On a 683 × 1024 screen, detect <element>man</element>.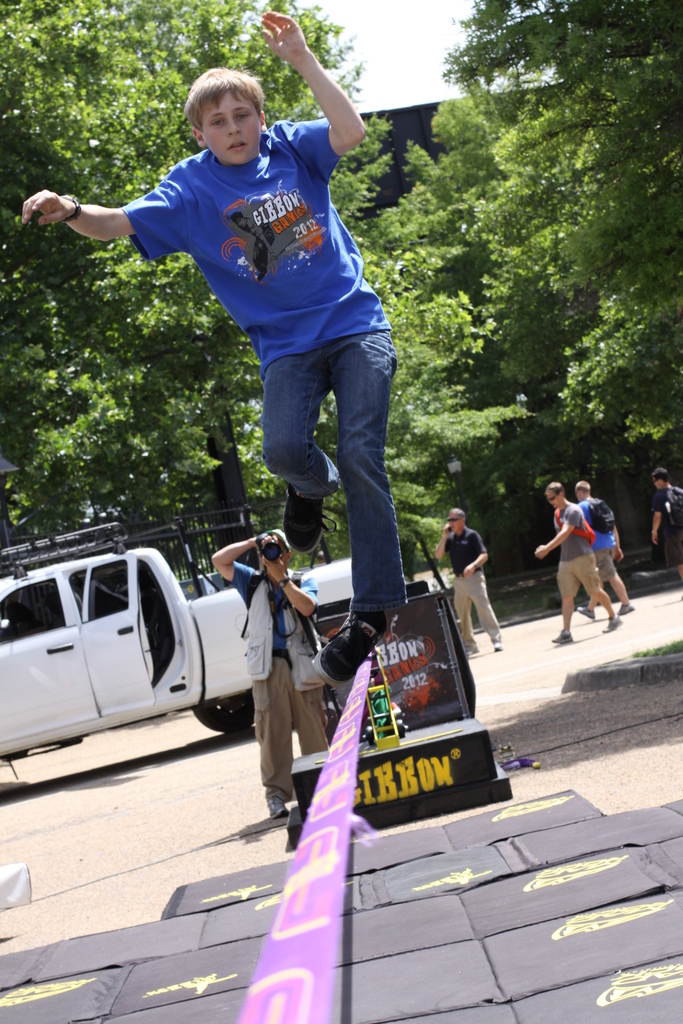
BBox(434, 508, 491, 650).
